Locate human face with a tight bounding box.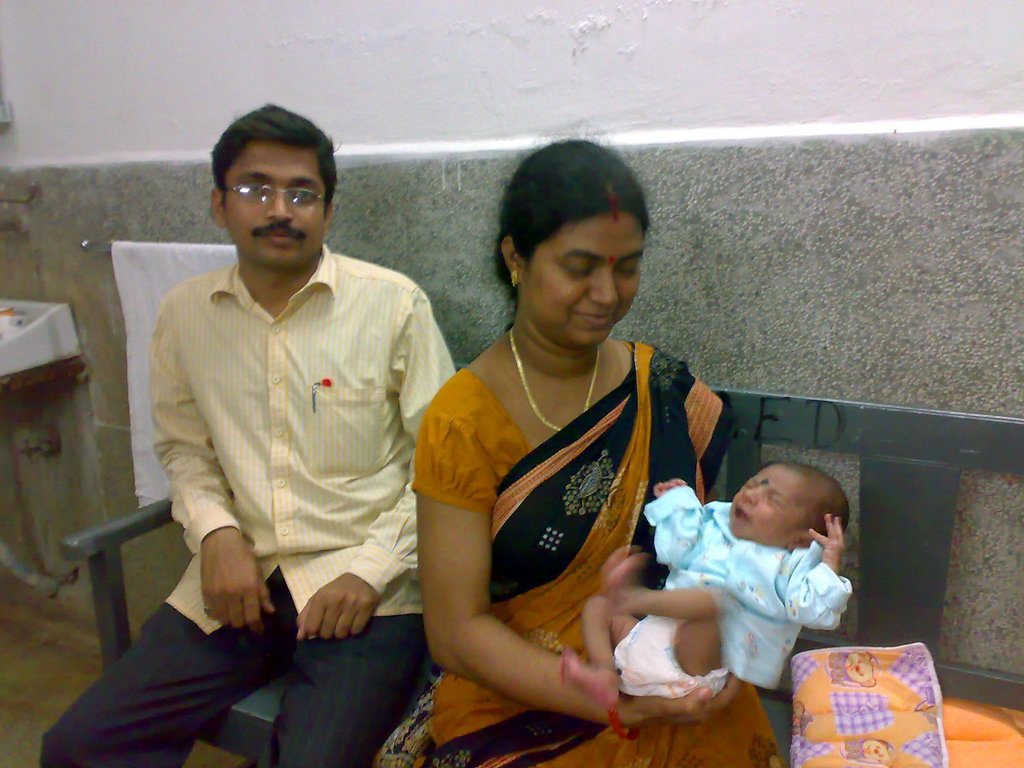
<region>723, 464, 803, 546</region>.
